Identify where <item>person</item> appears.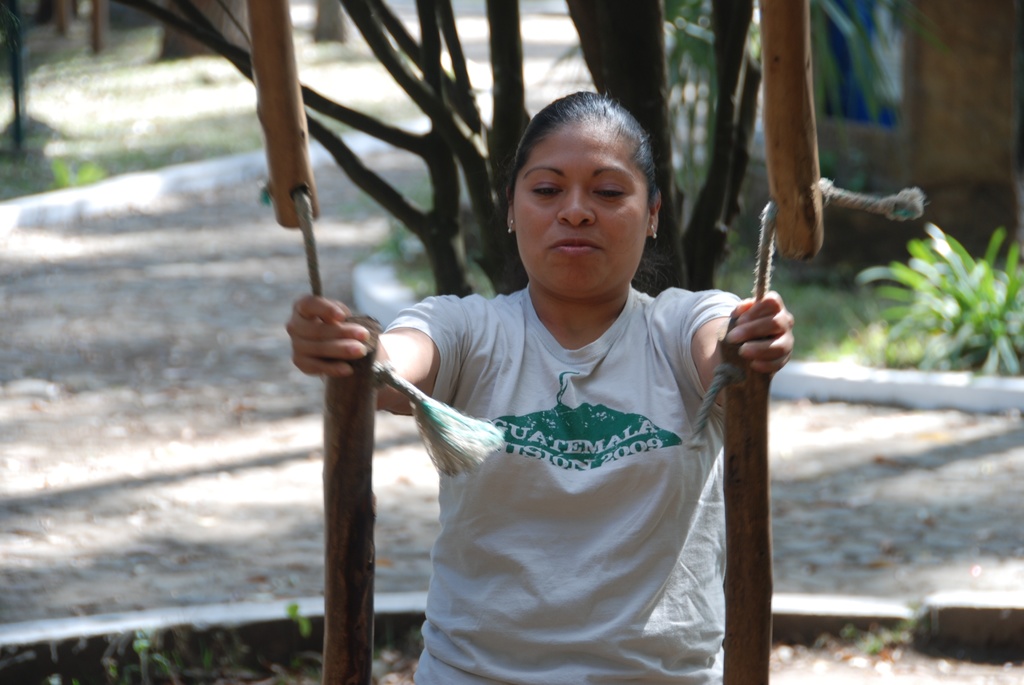
Appears at 328 129 813 673.
